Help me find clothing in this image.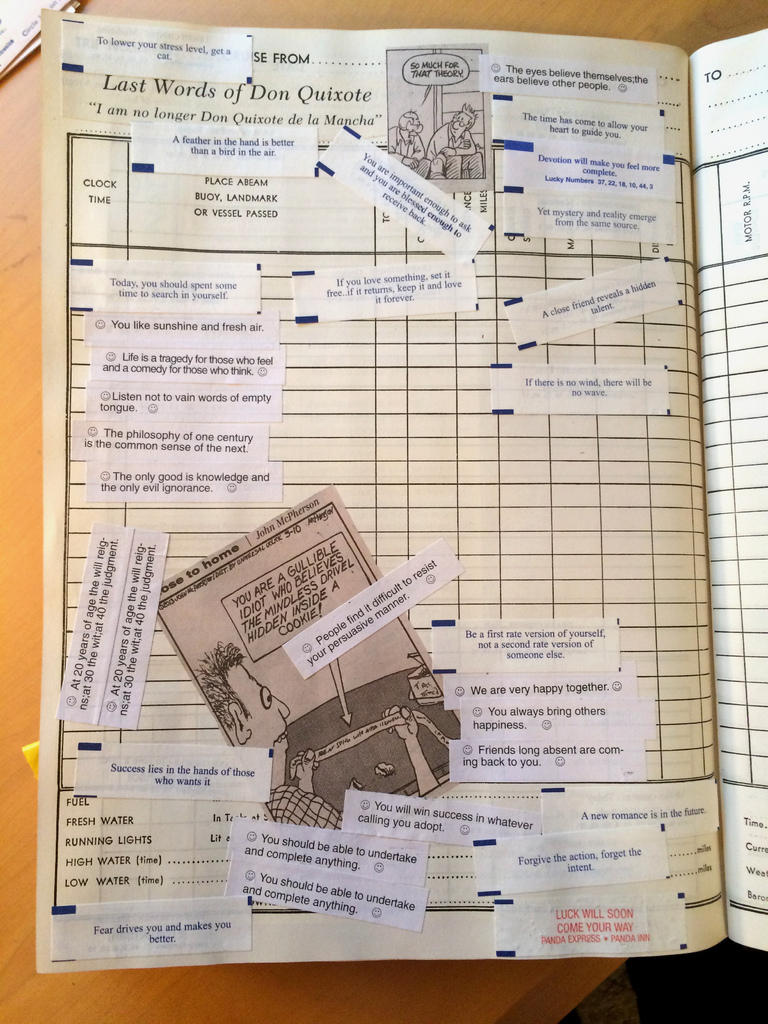
Found it: (left=389, top=125, right=424, bottom=177).
